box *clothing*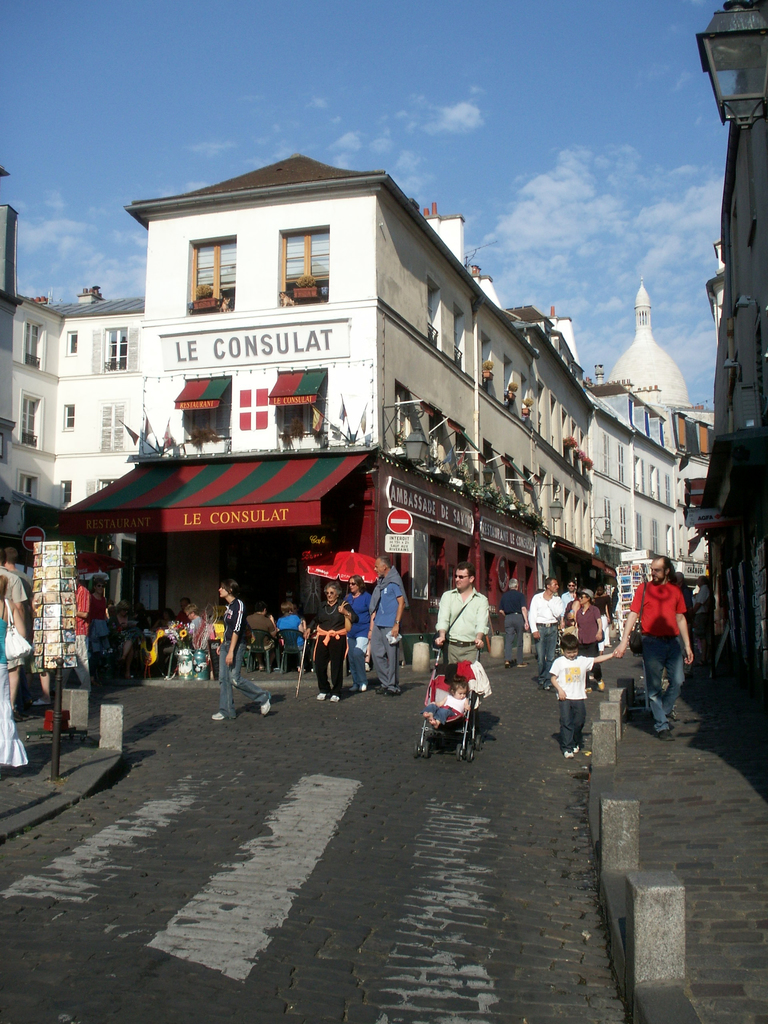
[71,580,92,689]
